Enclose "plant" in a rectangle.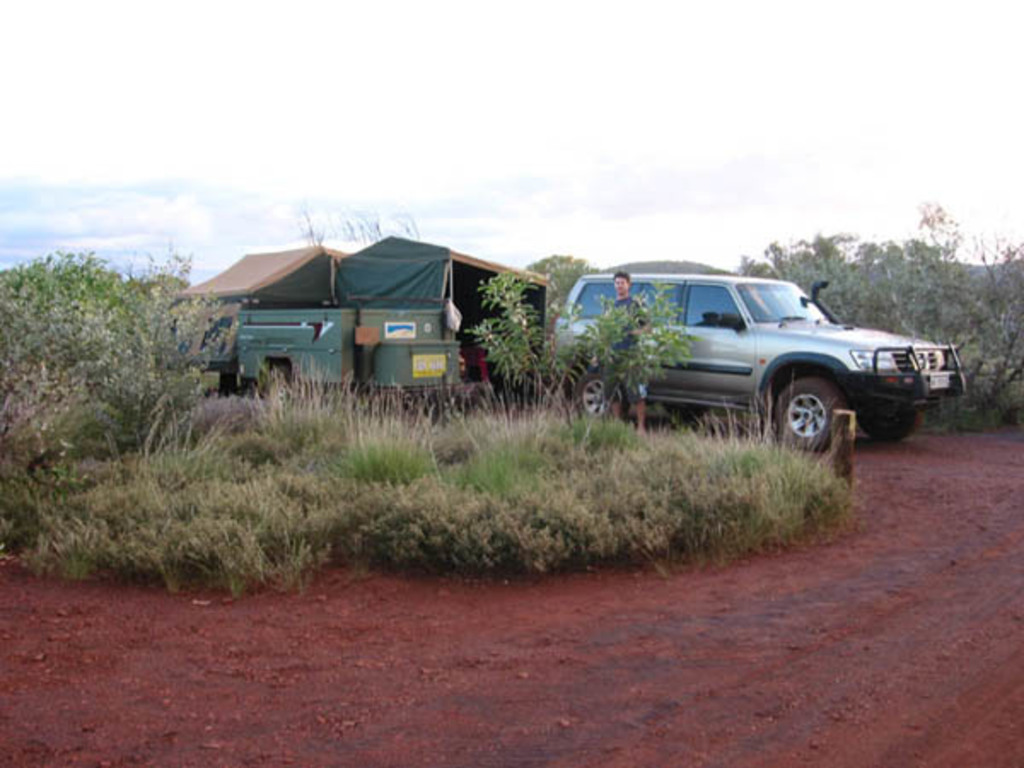
bbox=(457, 268, 701, 433).
